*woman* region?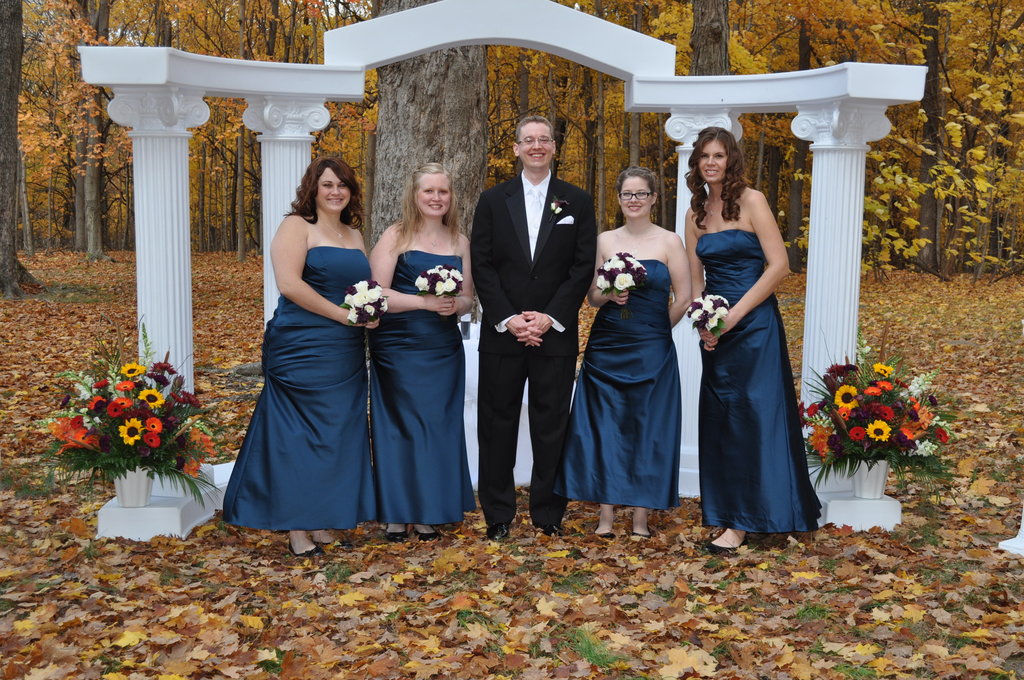
bbox=[221, 156, 389, 555]
